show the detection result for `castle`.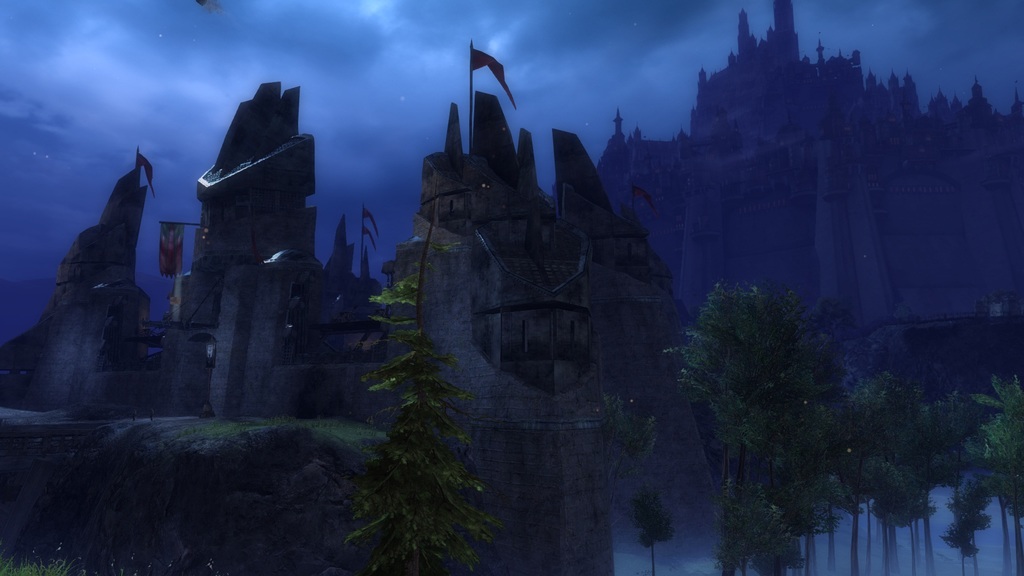
BBox(0, 42, 678, 575).
